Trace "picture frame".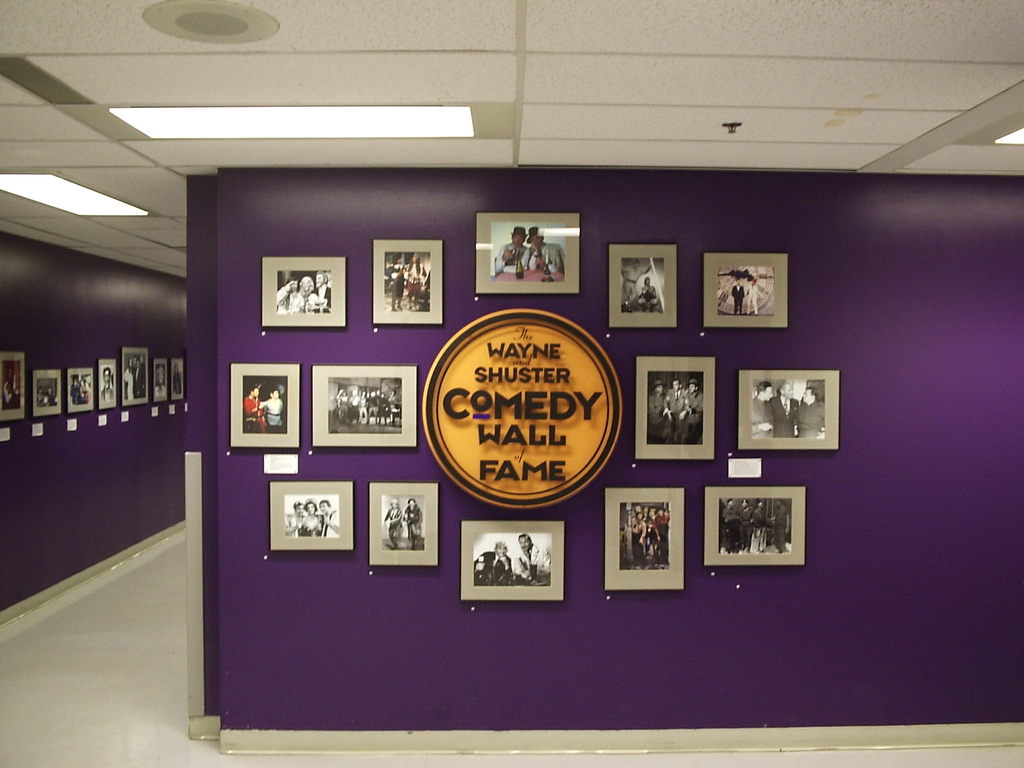
Traced to (left=230, top=364, right=300, bottom=447).
